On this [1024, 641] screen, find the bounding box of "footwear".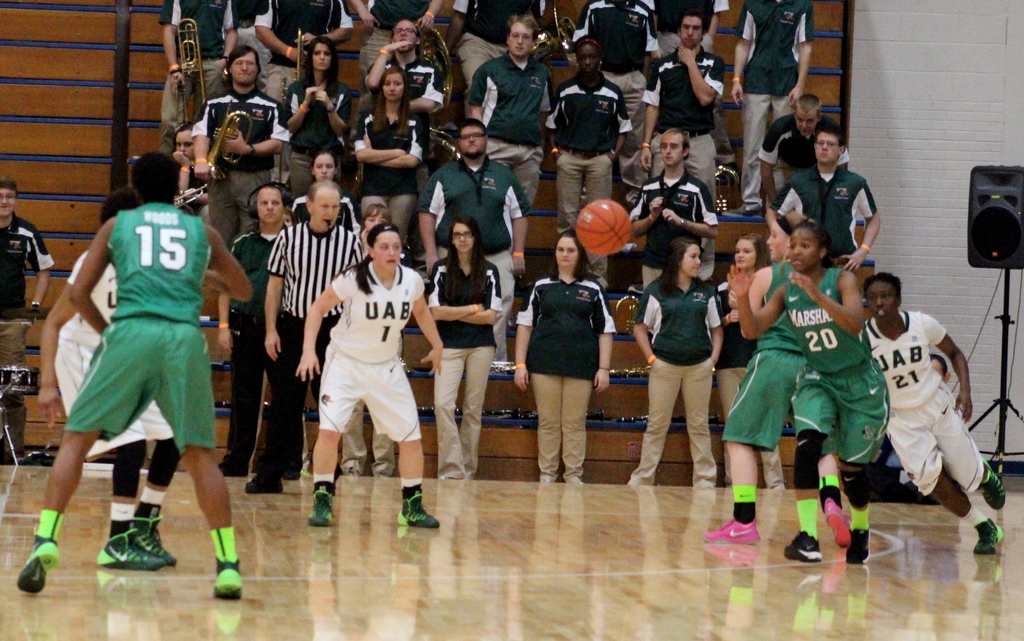
Bounding box: detection(724, 204, 772, 221).
